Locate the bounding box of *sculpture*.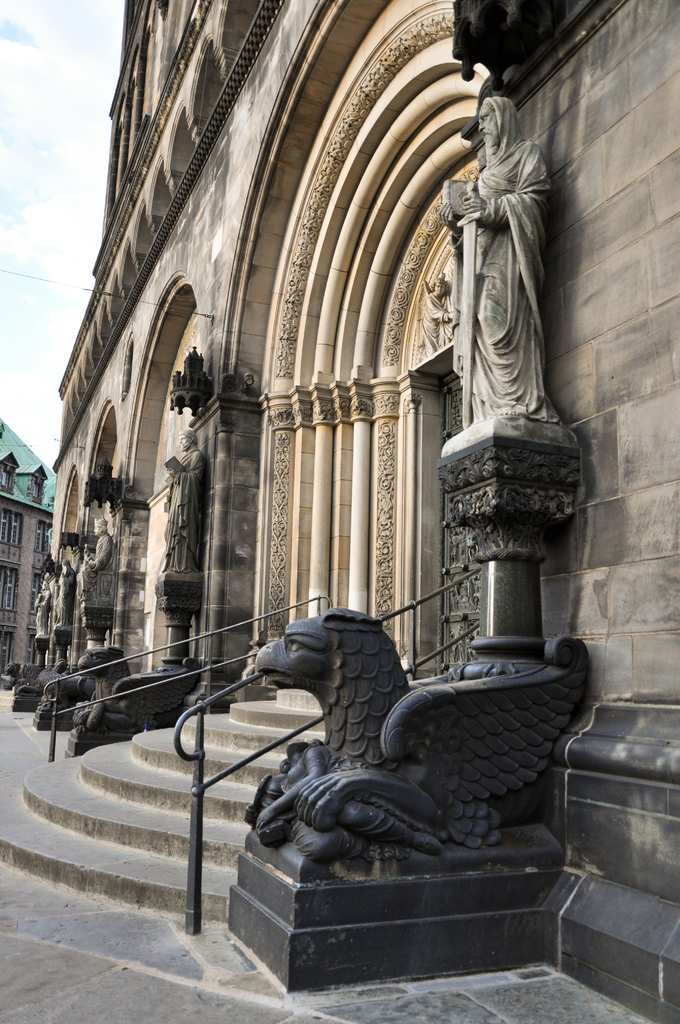
Bounding box: bbox(419, 264, 474, 358).
